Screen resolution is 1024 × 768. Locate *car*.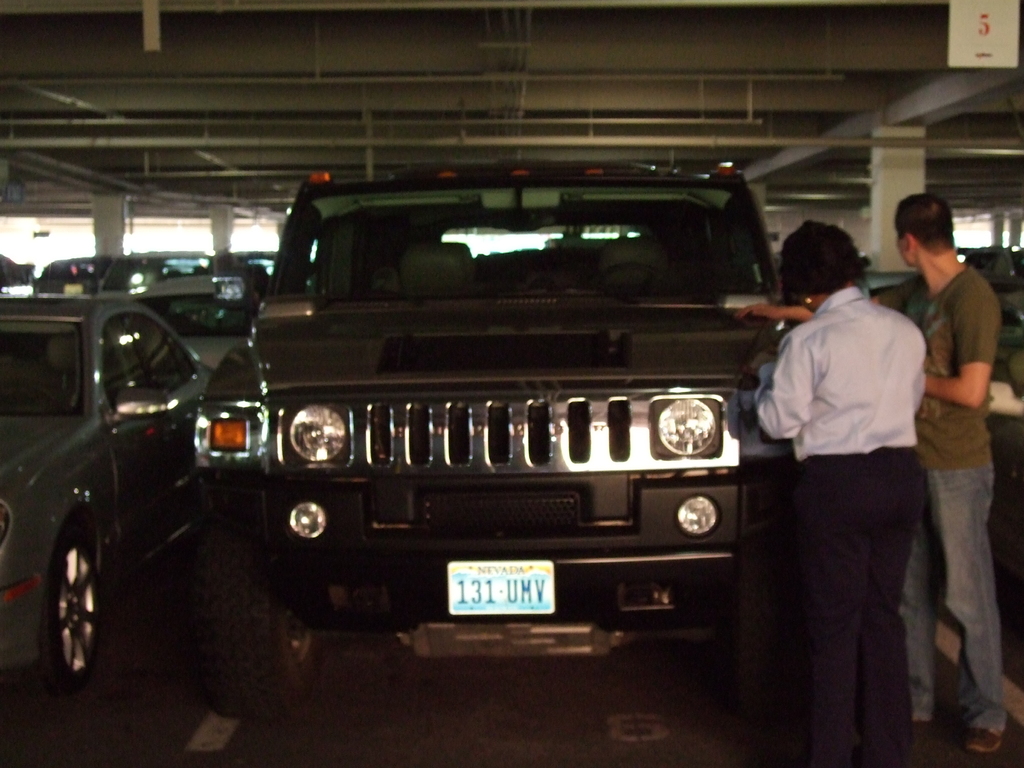
131, 147, 883, 725.
